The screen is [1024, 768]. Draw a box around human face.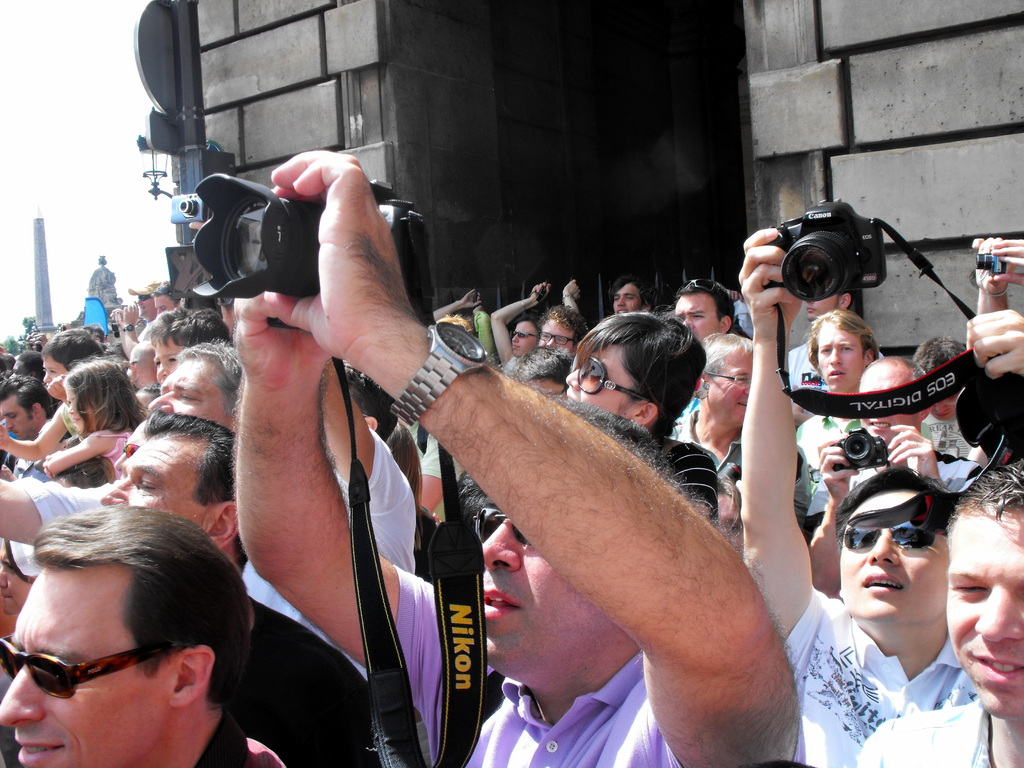
box(805, 295, 838, 321).
